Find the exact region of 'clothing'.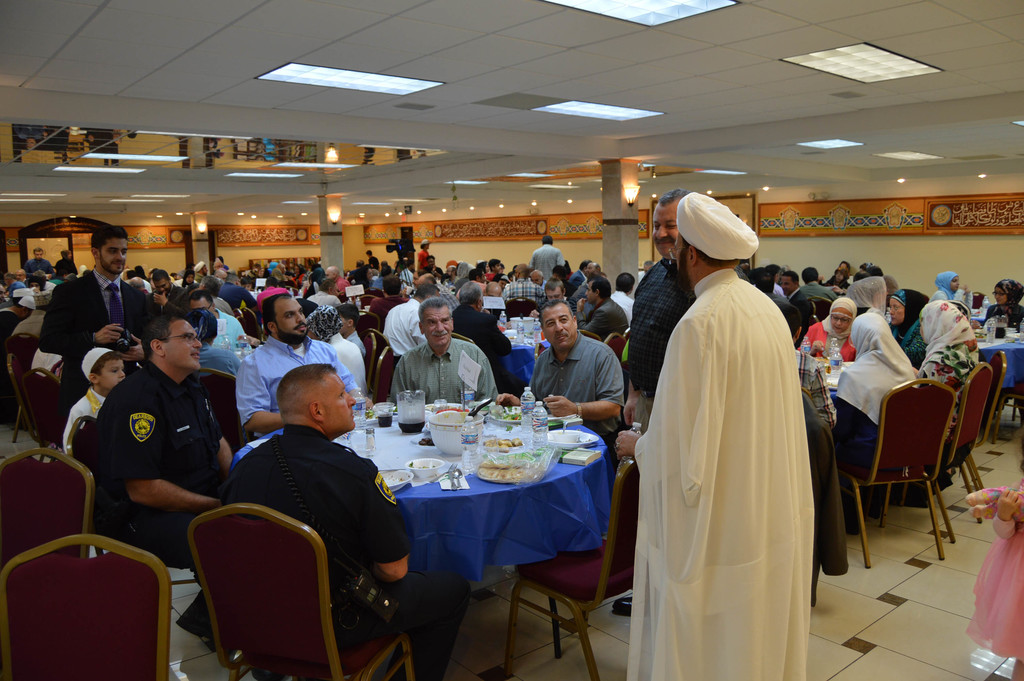
Exact region: 24 257 52 279.
